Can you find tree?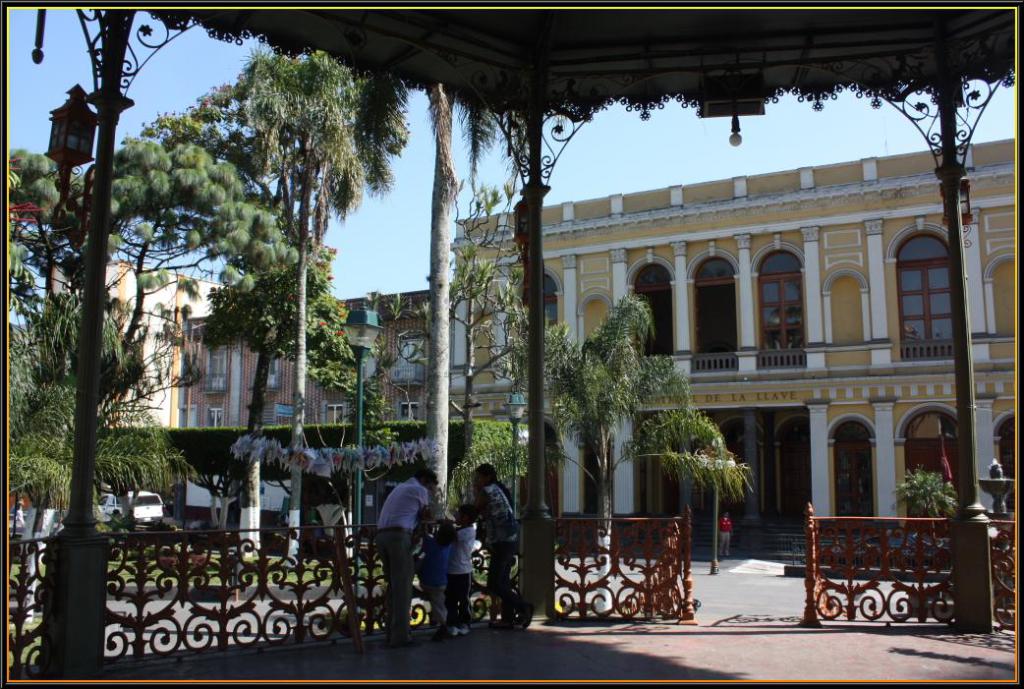
Yes, bounding box: locate(424, 161, 532, 502).
